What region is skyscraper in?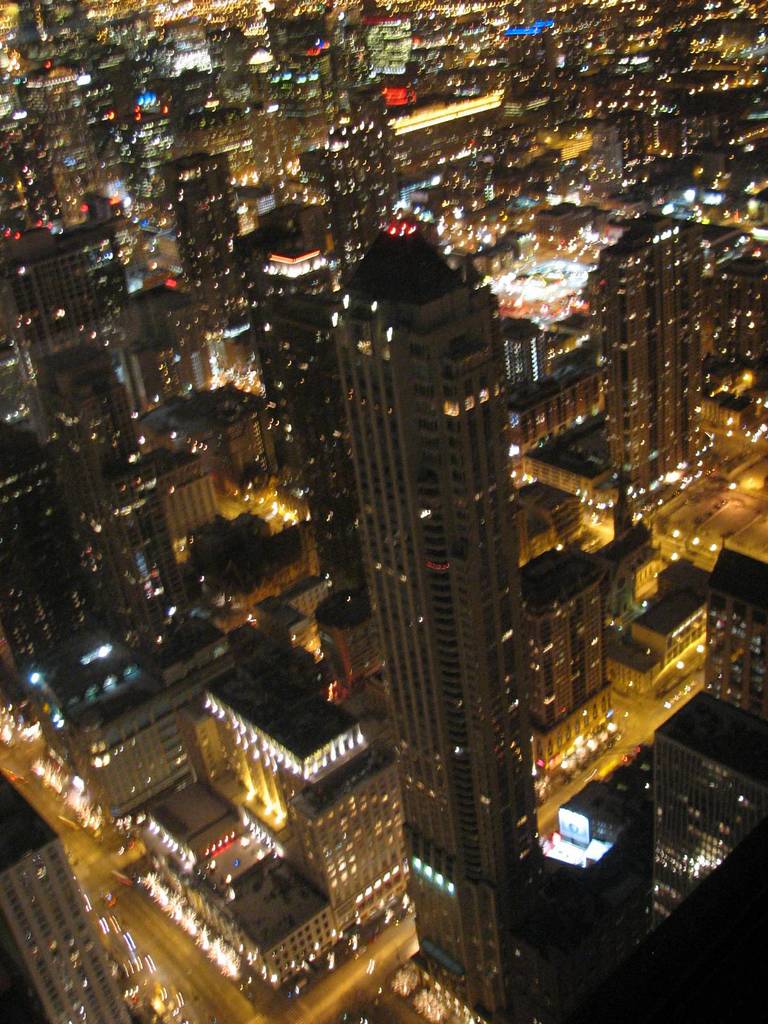
<region>289, 190, 670, 970</region>.
